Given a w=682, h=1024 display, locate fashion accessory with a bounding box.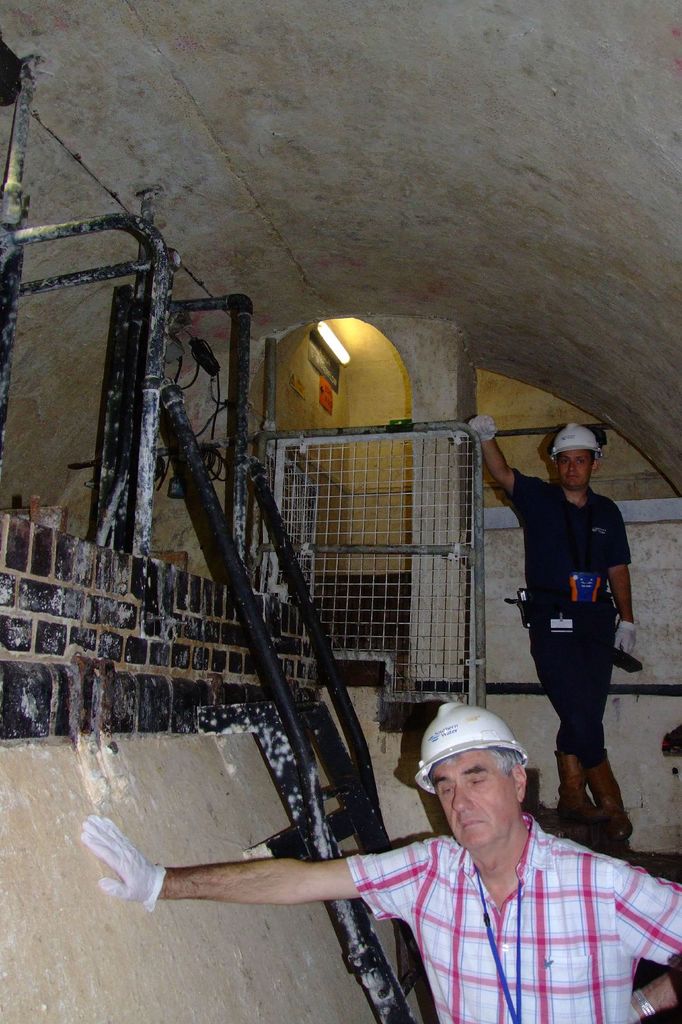
Located: locate(592, 755, 635, 839).
